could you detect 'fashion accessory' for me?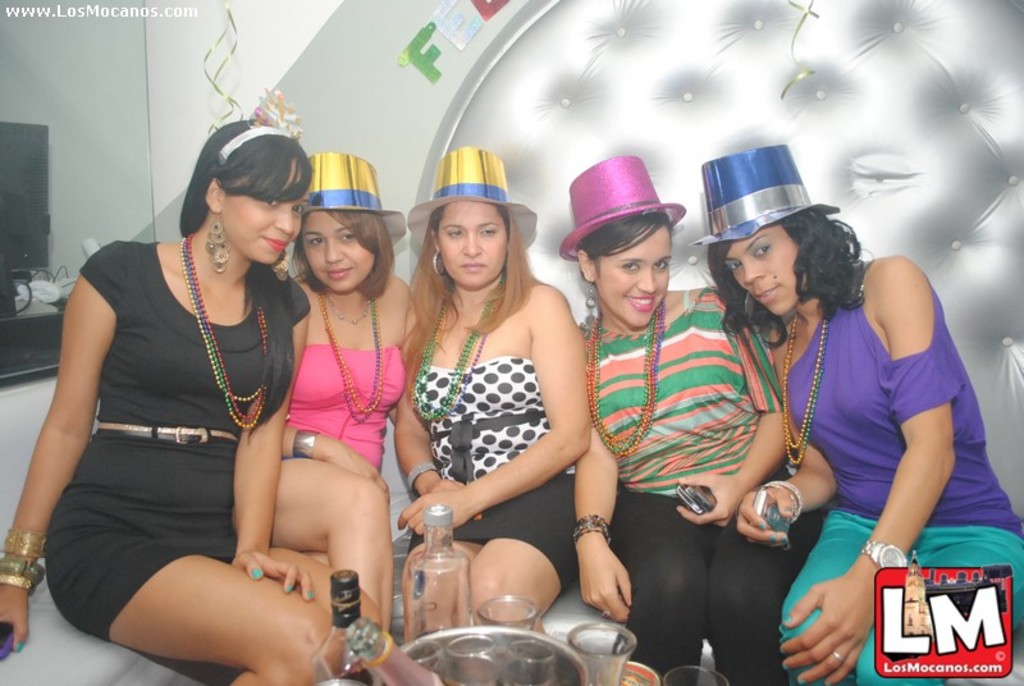
Detection result: (x1=413, y1=278, x2=506, y2=417).
